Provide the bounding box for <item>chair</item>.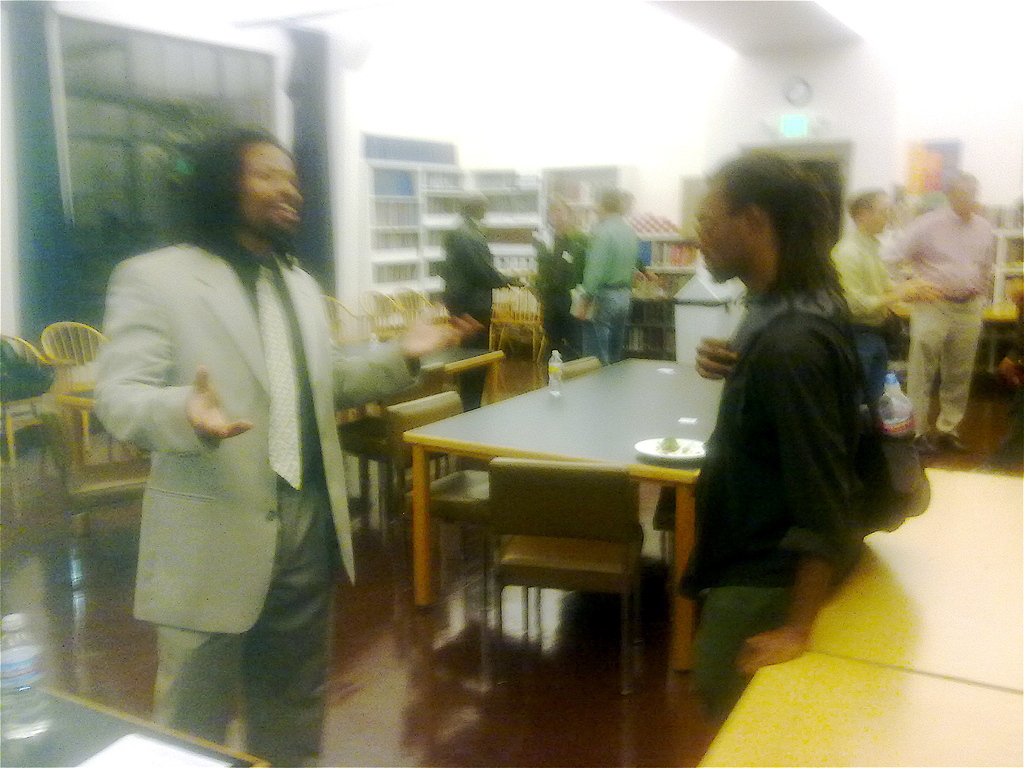
493/278/546/364.
